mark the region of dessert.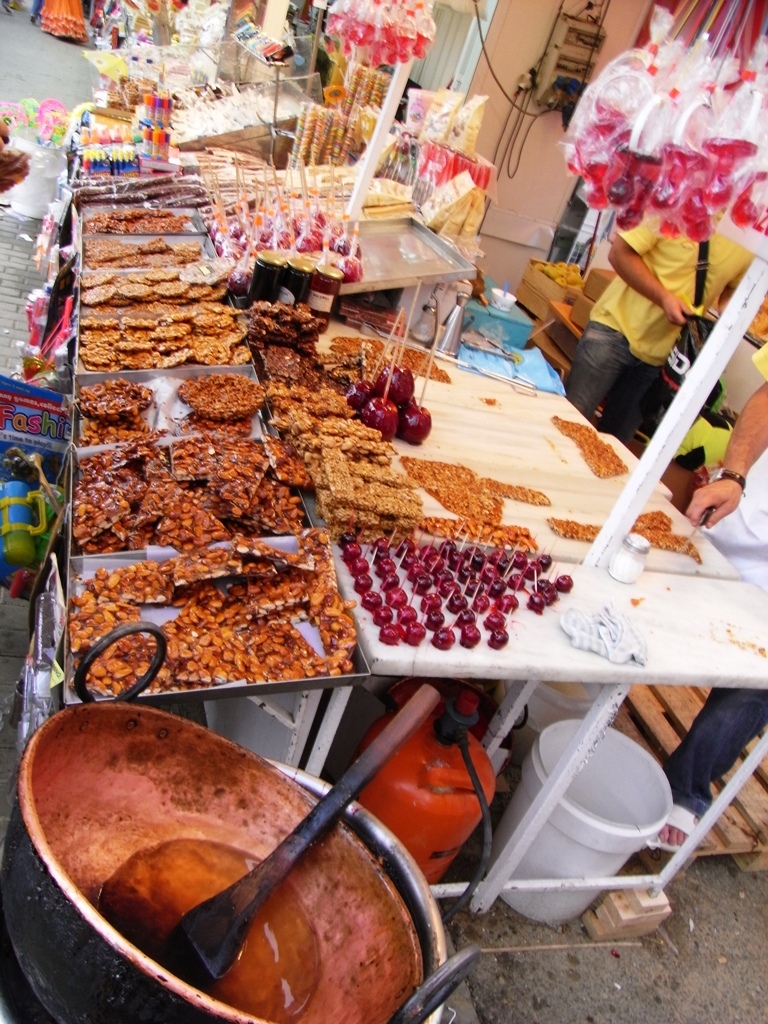
Region: detection(91, 436, 146, 478).
